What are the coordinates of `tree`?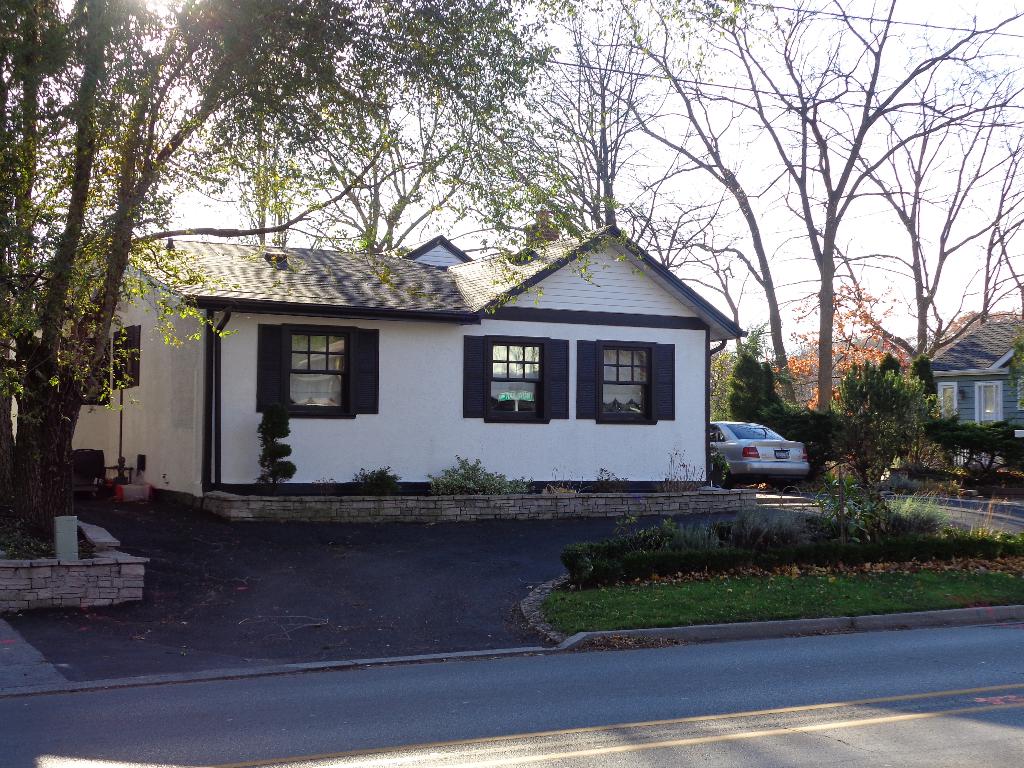
7 0 1023 619.
